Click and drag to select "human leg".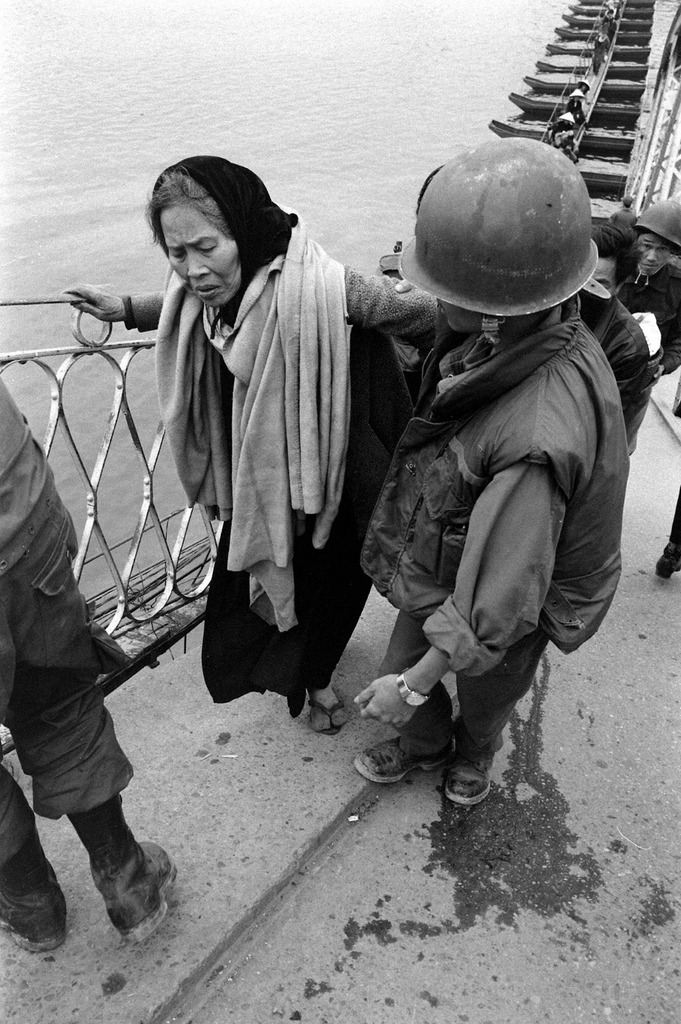
Selection: 451 659 529 811.
